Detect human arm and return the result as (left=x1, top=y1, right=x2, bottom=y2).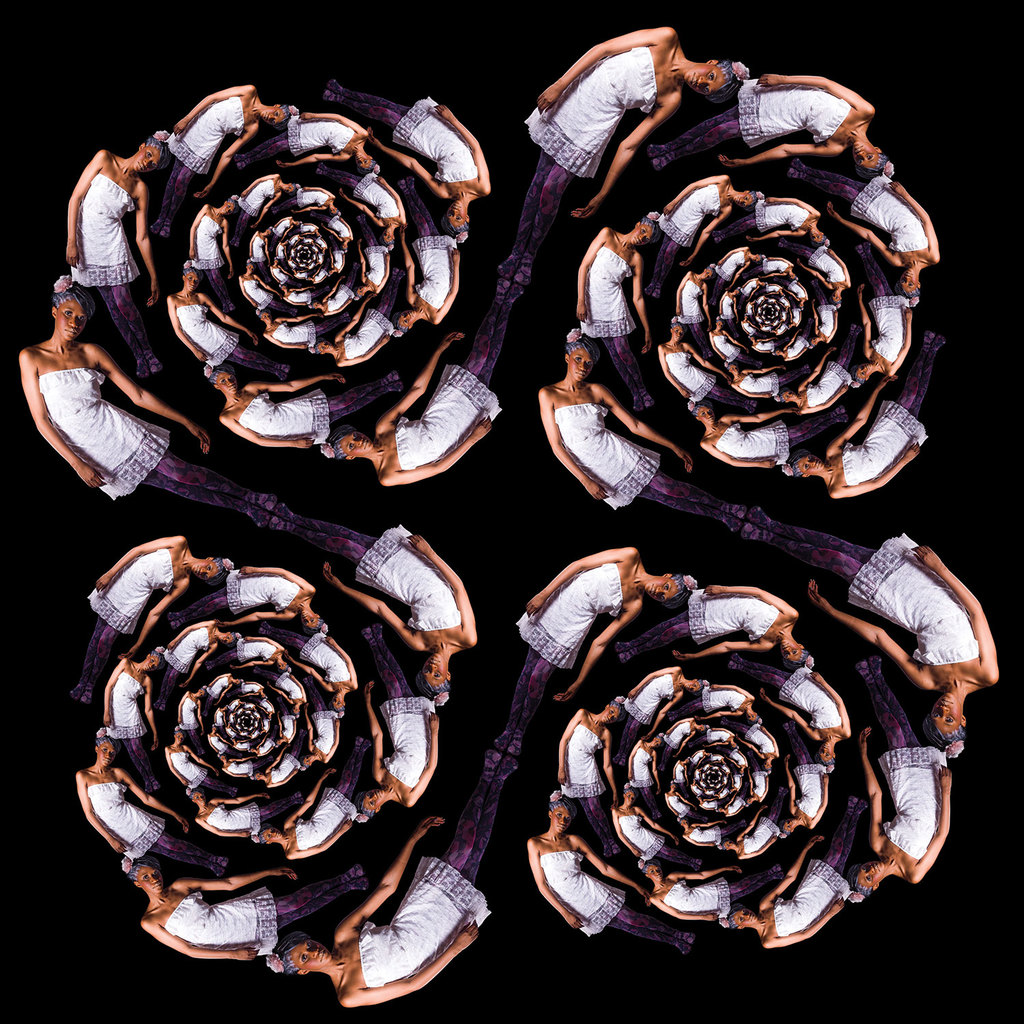
(left=338, top=254, right=343, bottom=272).
